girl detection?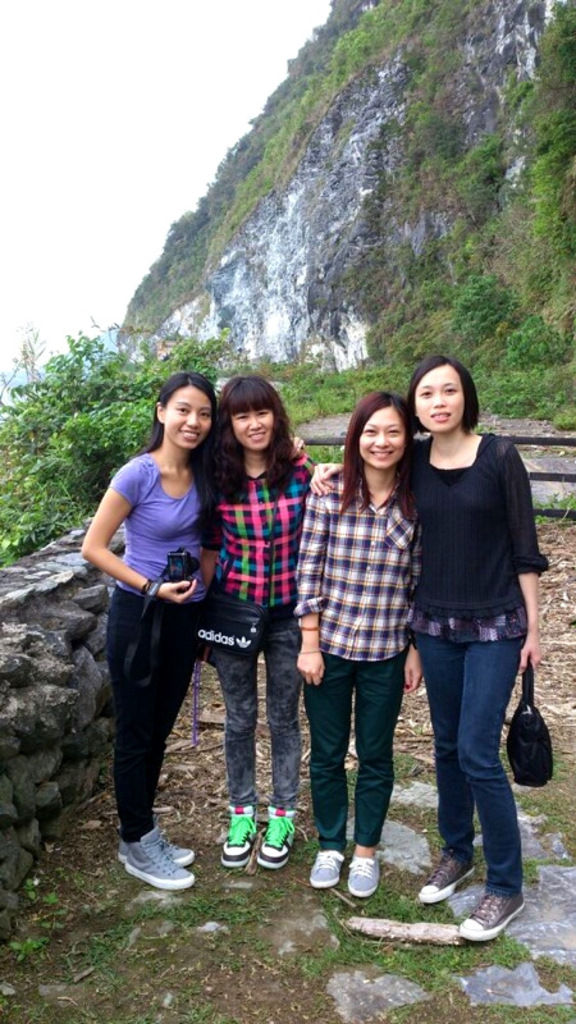
<region>312, 351, 541, 943</region>
